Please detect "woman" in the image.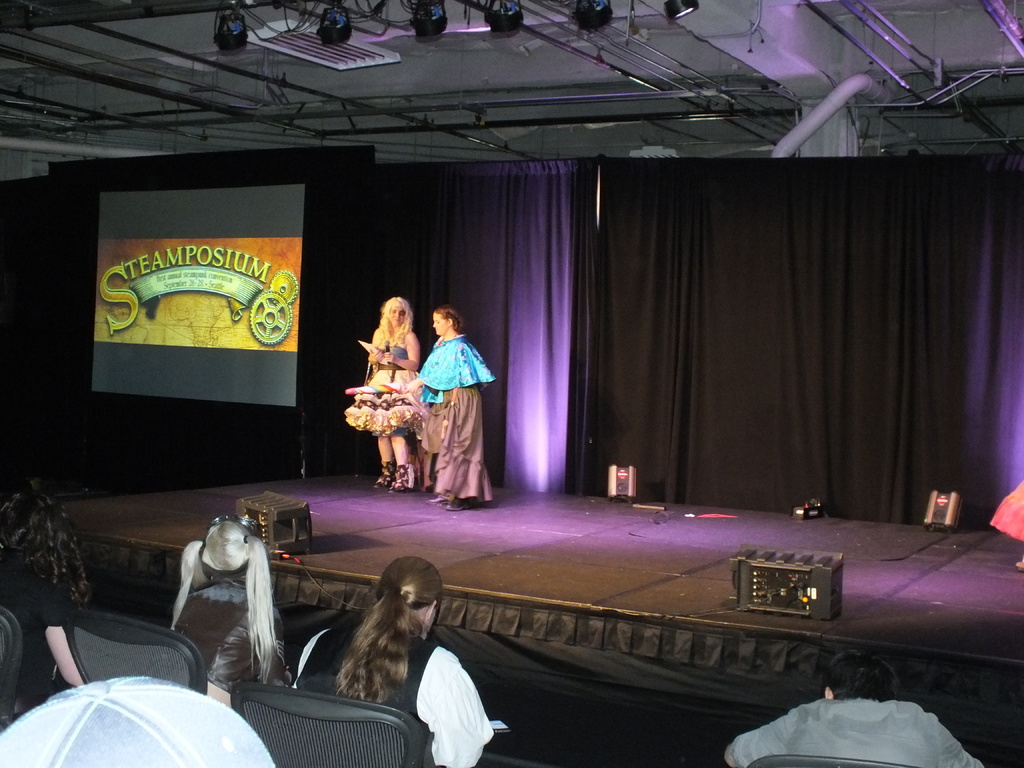
[166, 514, 291, 696].
